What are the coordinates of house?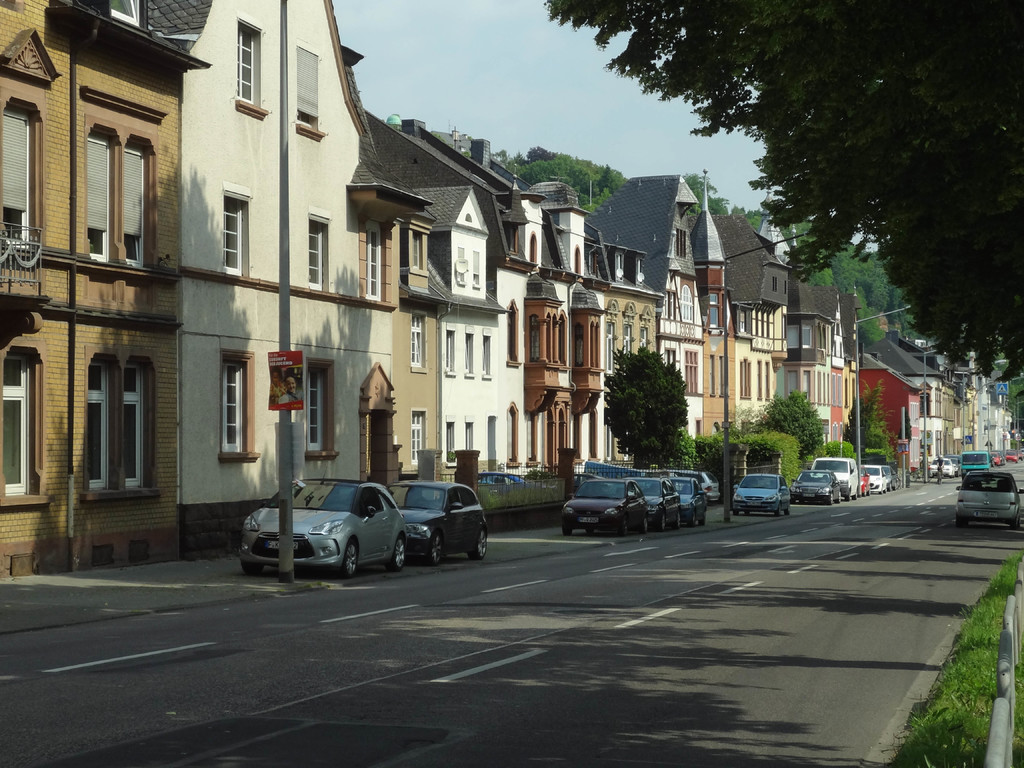
(358, 97, 539, 491).
